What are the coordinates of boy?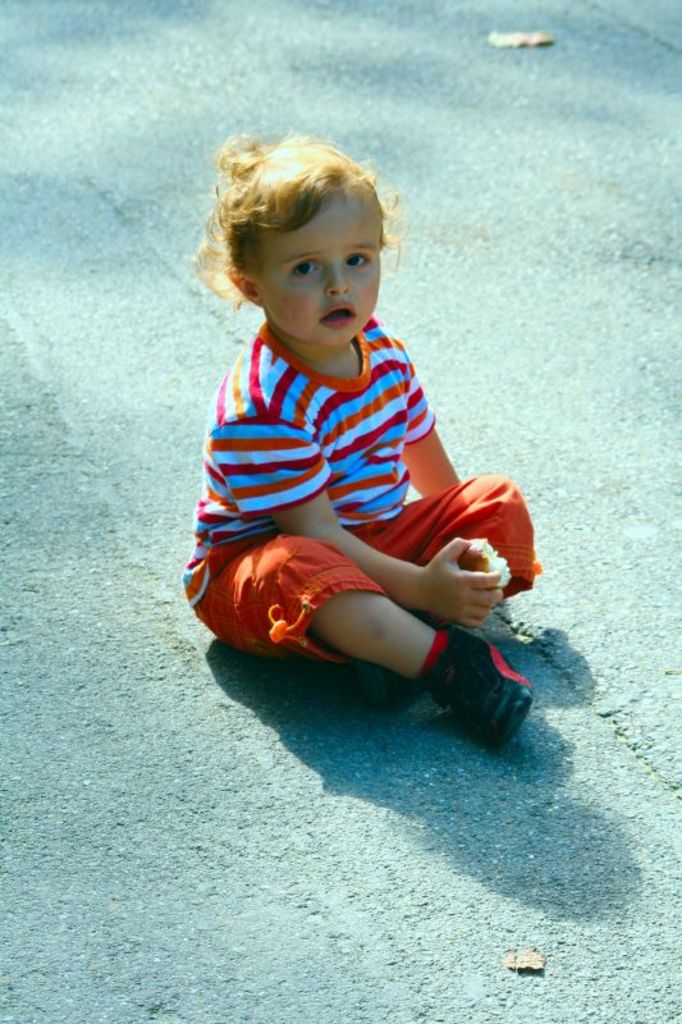
<bbox>183, 133, 548, 746</bbox>.
